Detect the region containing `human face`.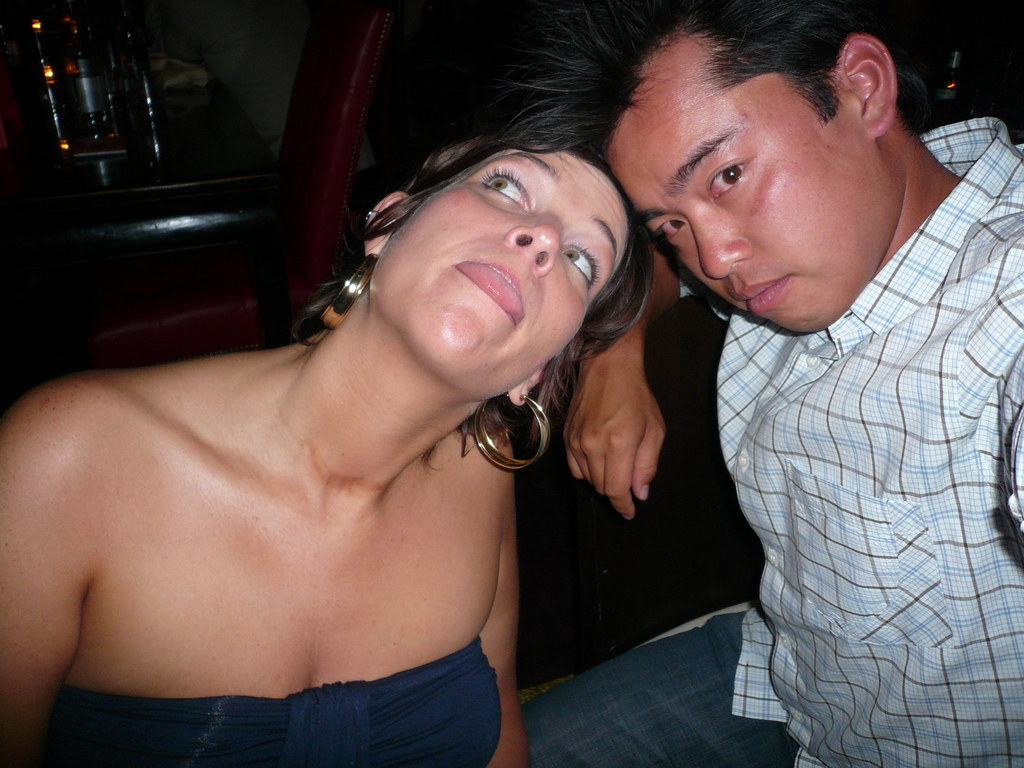
408, 151, 626, 400.
